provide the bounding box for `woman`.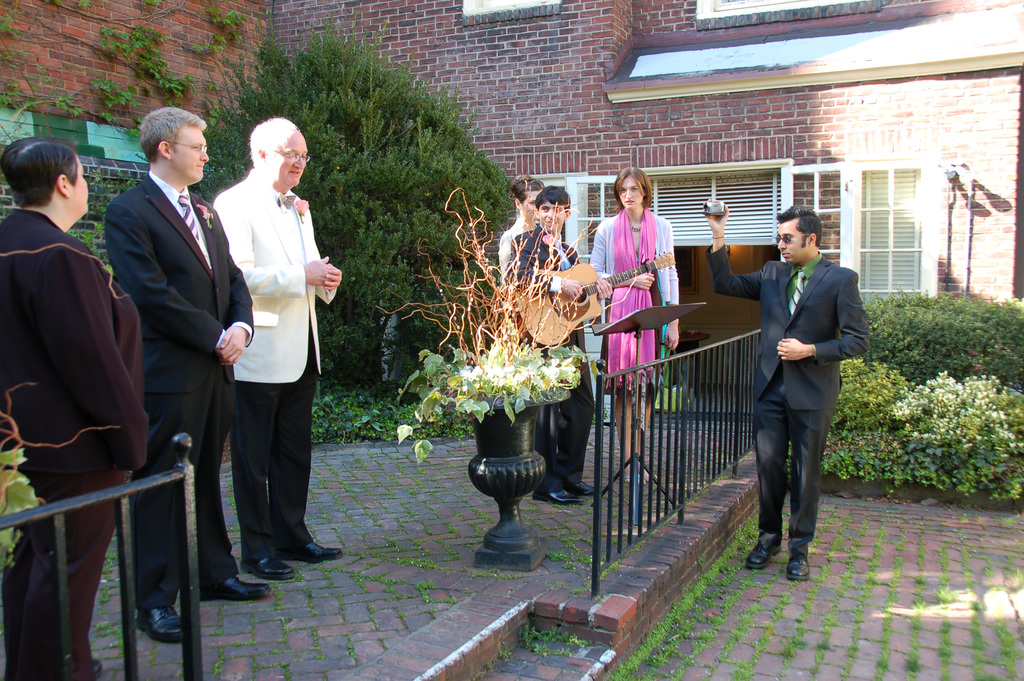
bbox(493, 172, 548, 291).
